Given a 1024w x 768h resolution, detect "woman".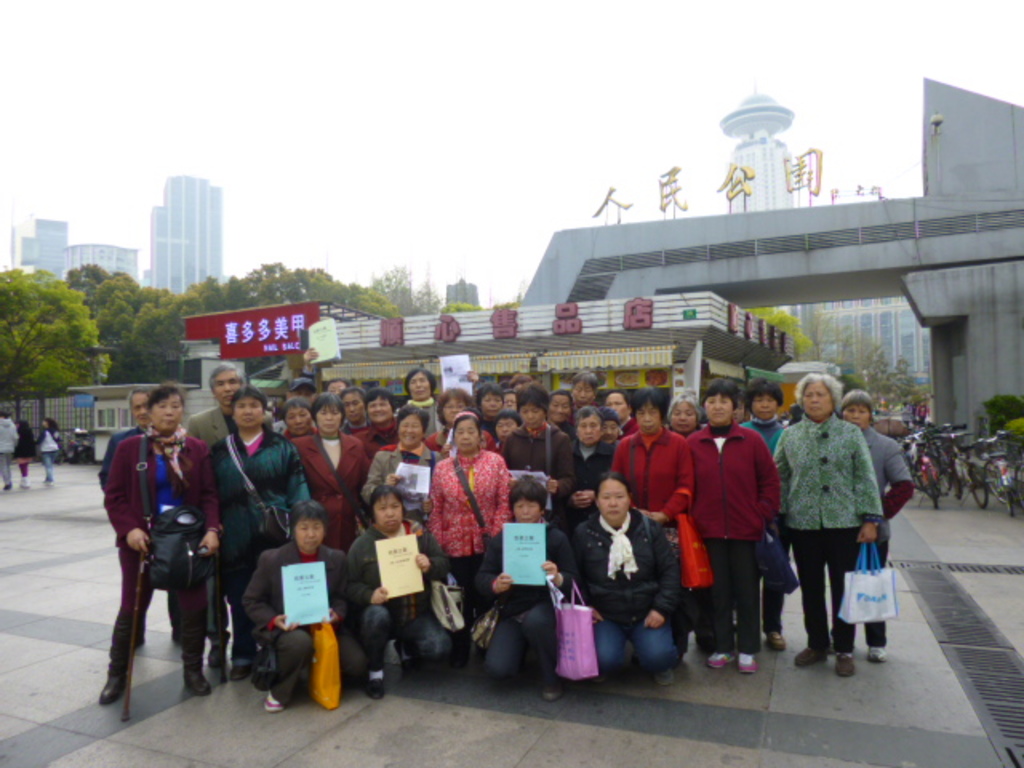
666:395:702:434.
